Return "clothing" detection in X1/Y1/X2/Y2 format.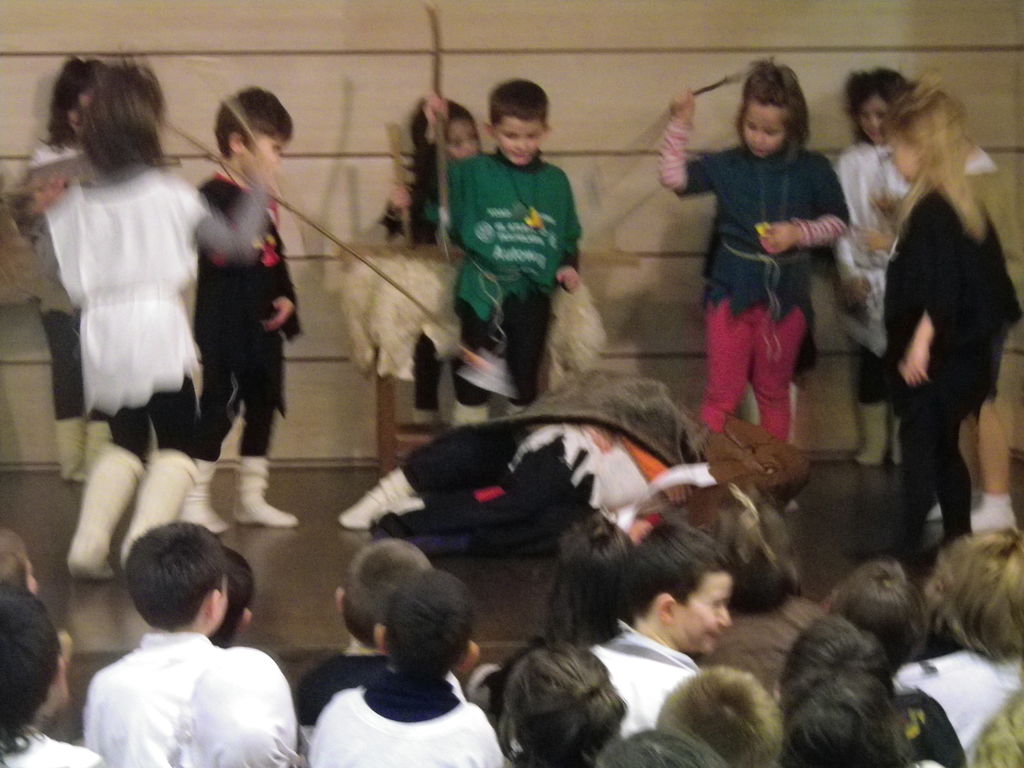
881/644/1023/764.
